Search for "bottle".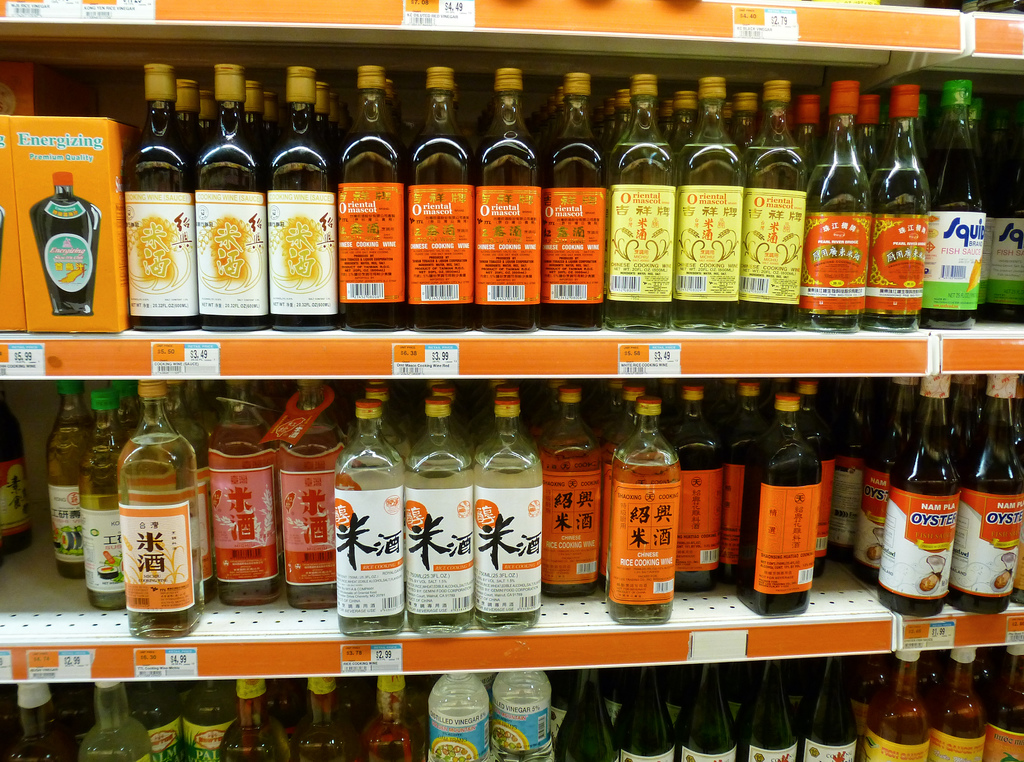
Found at [182,681,238,761].
